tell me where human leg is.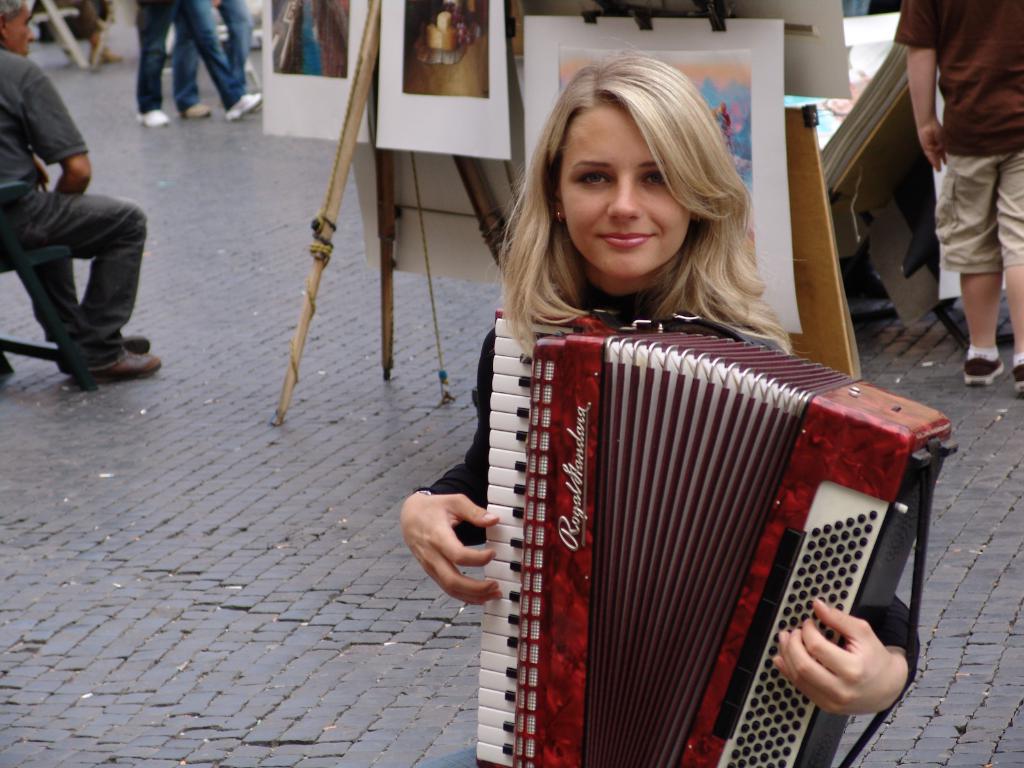
human leg is at [0, 203, 147, 372].
